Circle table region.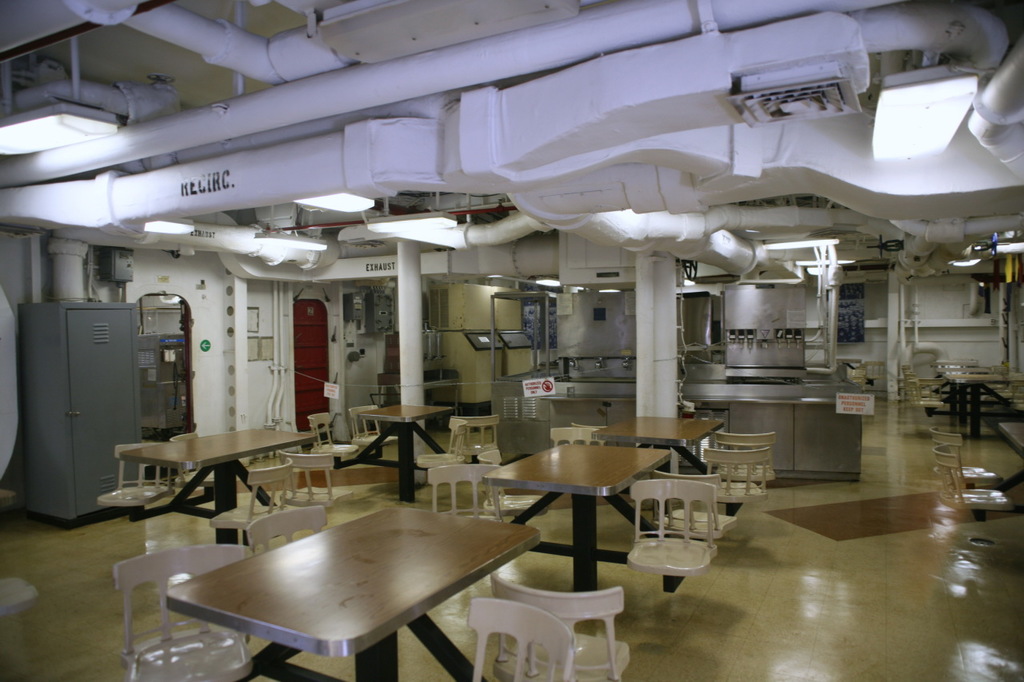
Region: select_region(943, 373, 978, 416).
